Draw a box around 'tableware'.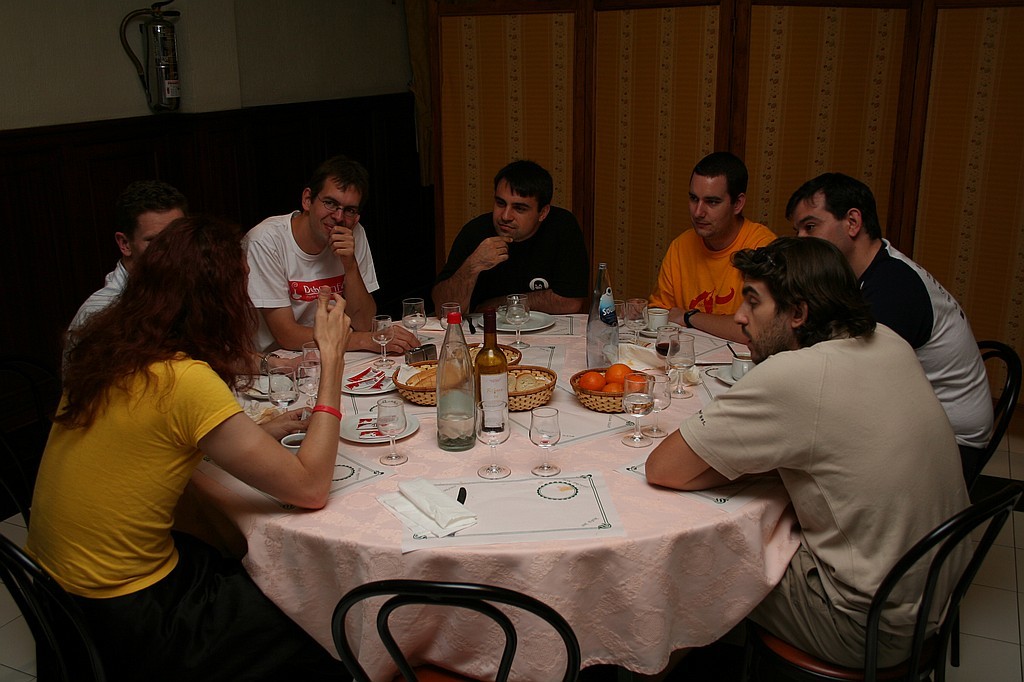
box(730, 351, 755, 378).
